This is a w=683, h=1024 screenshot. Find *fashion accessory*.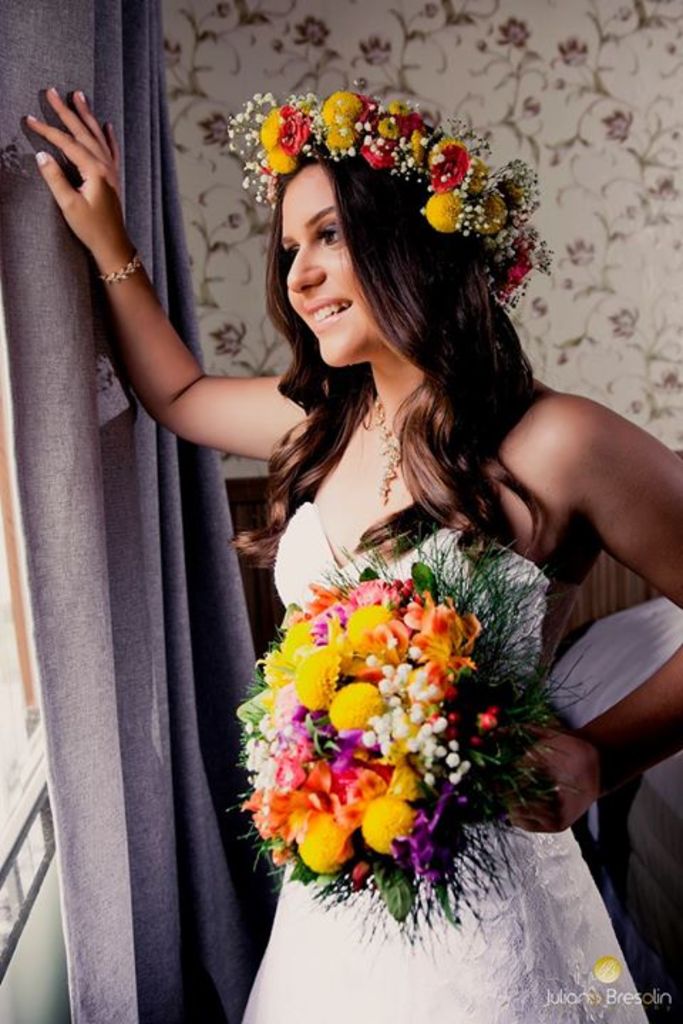
Bounding box: box=[374, 393, 414, 511].
